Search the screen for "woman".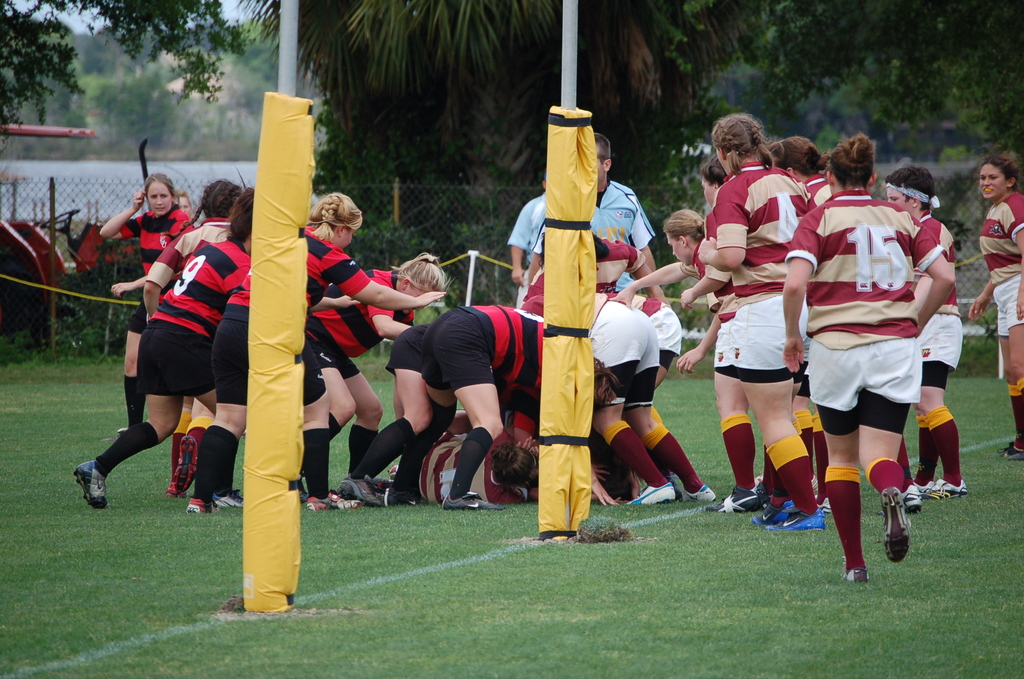
Found at 145/179/250/498.
